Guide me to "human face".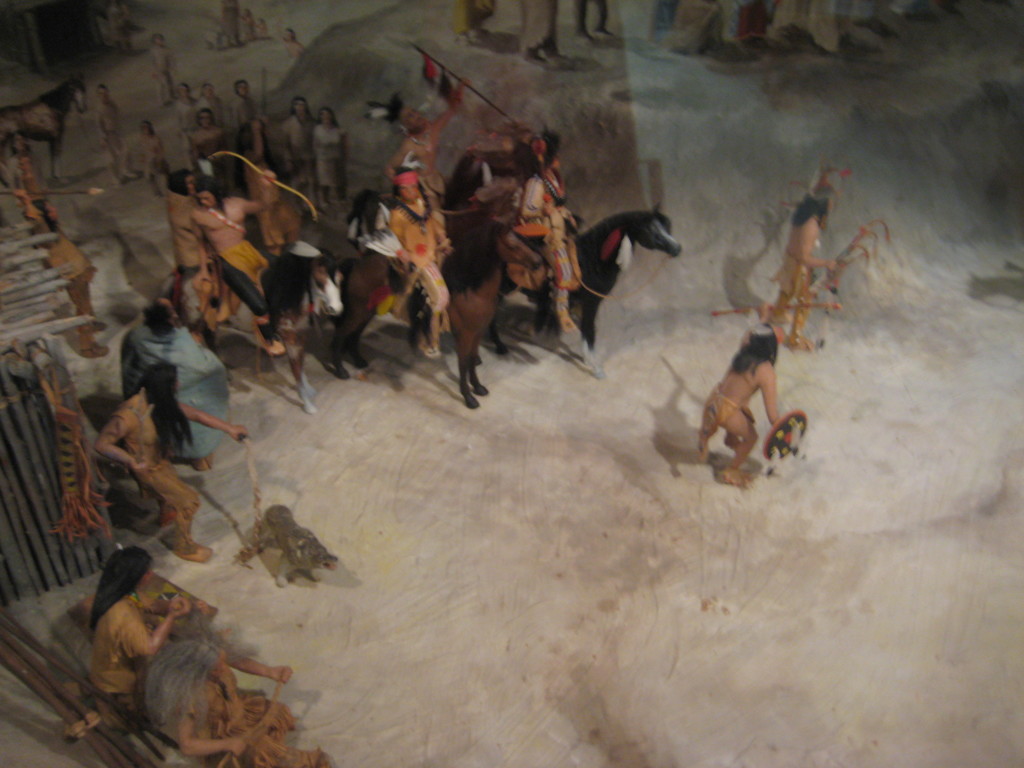
Guidance: [left=197, top=108, right=216, bottom=130].
